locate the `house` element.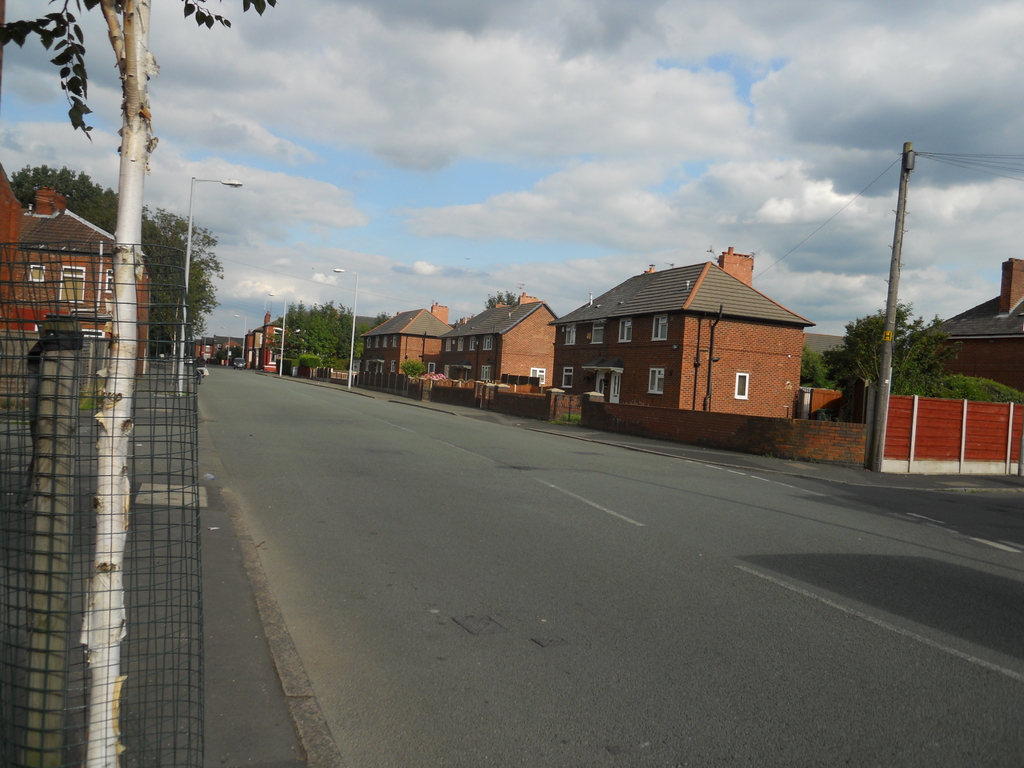
Element bbox: <region>437, 300, 551, 425</region>.
